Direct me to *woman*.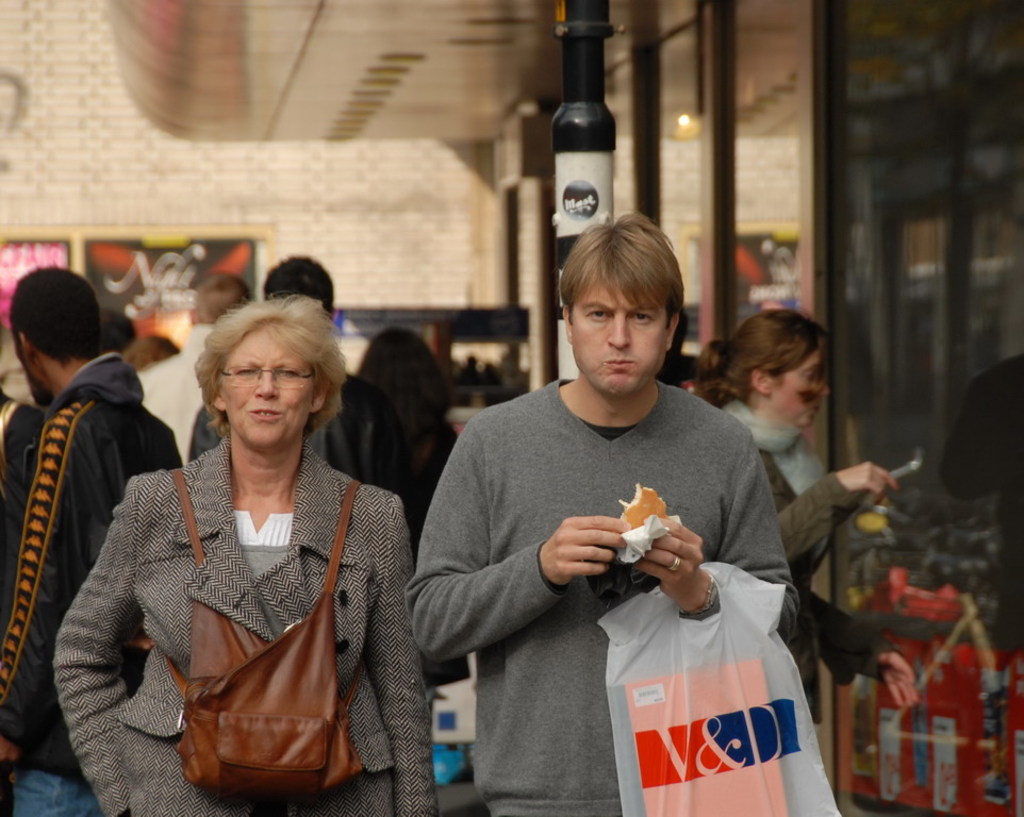
Direction: box=[61, 271, 413, 816].
